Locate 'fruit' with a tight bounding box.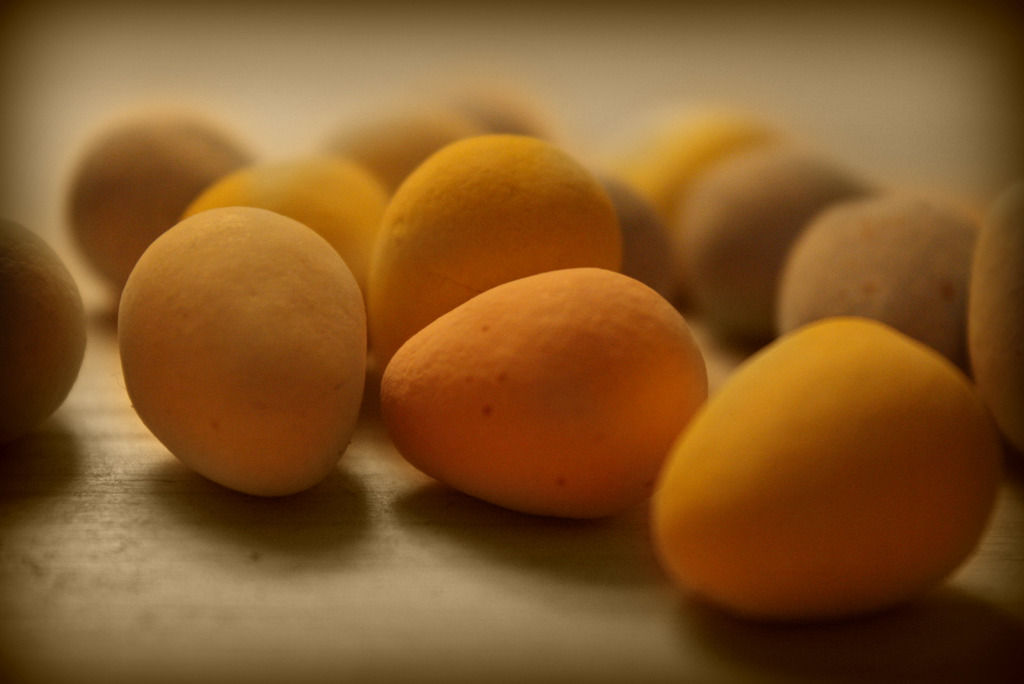
Rect(379, 135, 634, 355).
